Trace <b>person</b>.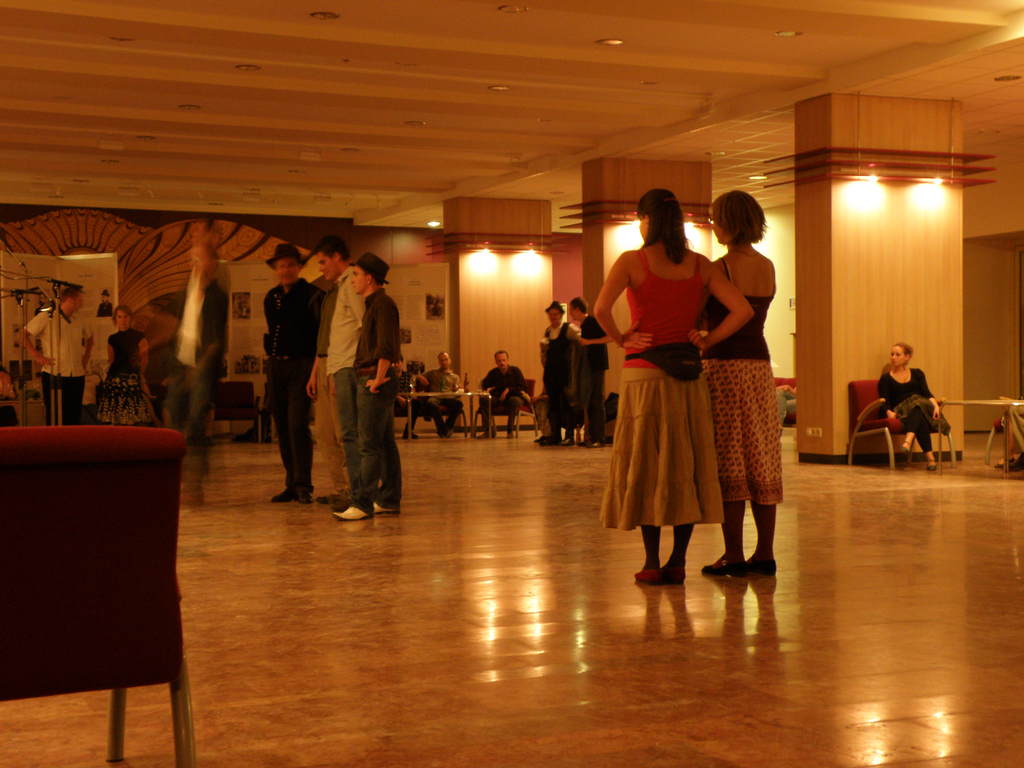
Traced to left=594, top=186, right=754, bottom=590.
